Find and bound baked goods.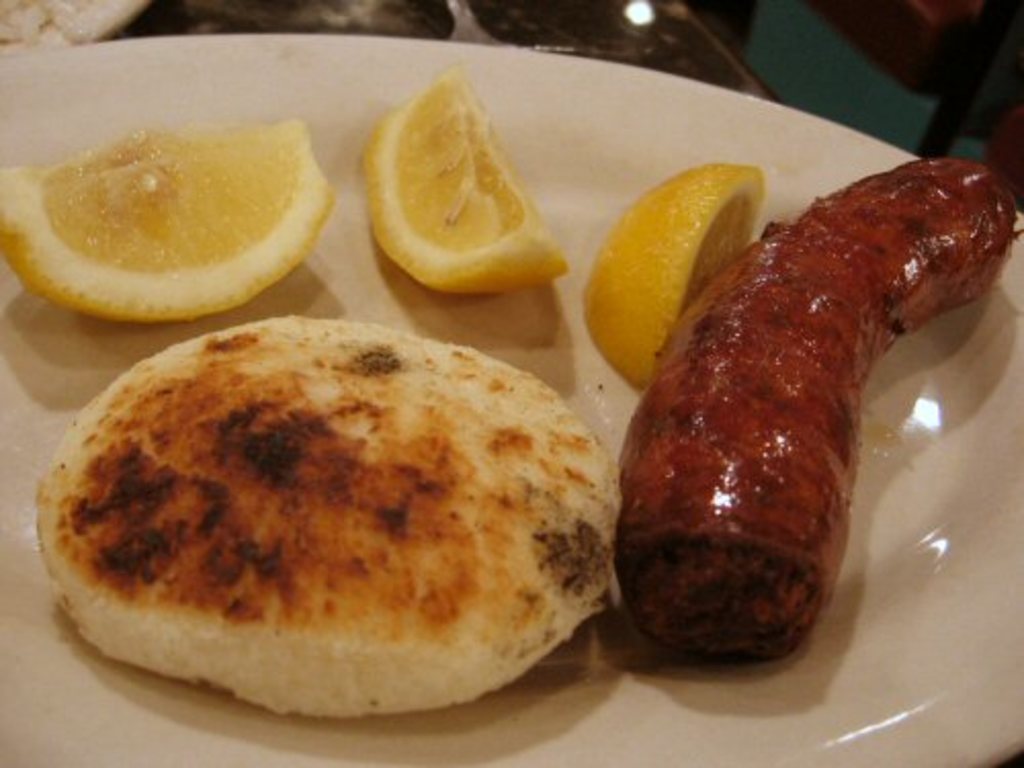
Bound: select_region(29, 309, 625, 721).
